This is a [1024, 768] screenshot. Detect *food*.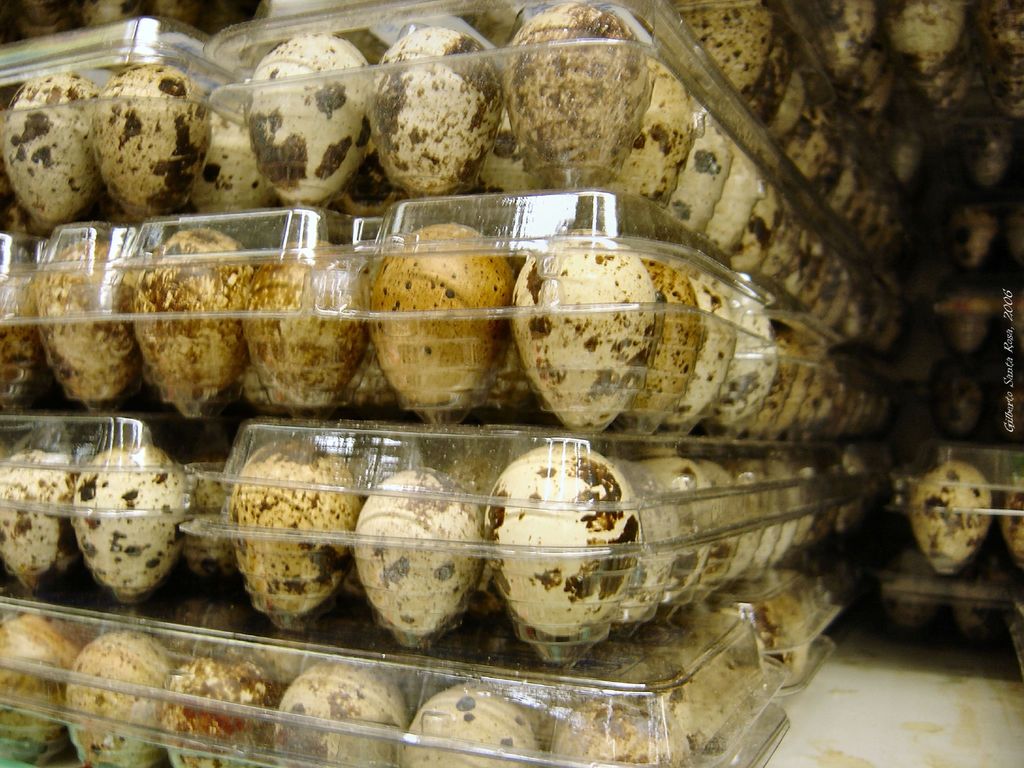
box=[223, 435, 361, 614].
